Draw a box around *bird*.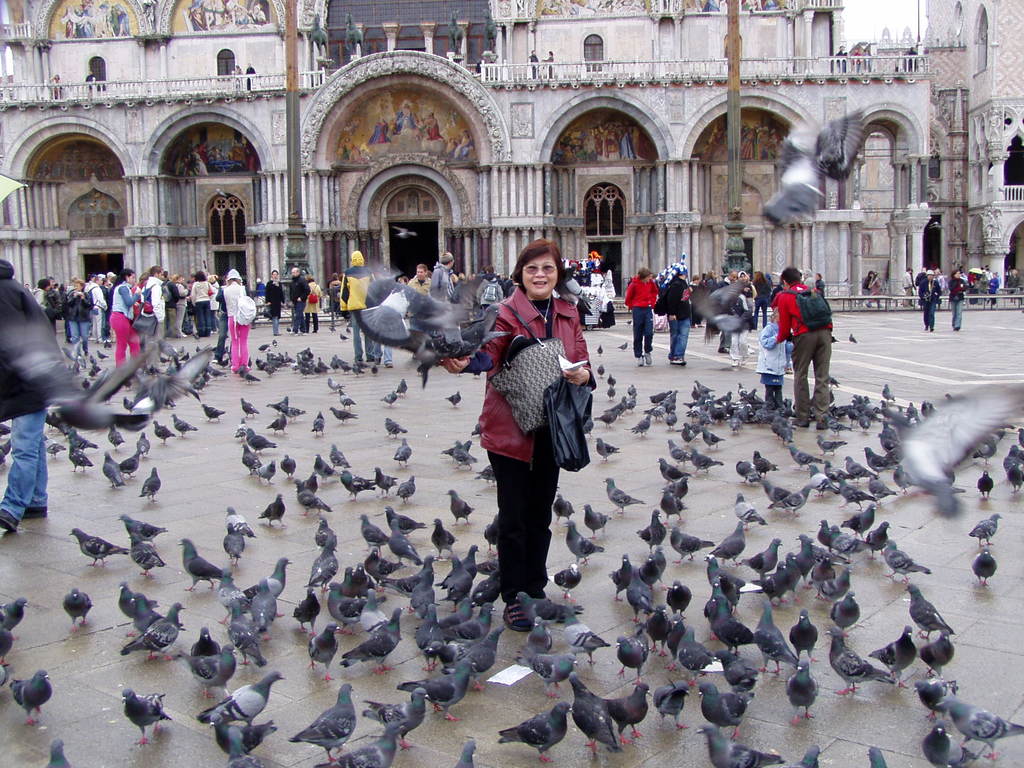
box(634, 565, 668, 620).
